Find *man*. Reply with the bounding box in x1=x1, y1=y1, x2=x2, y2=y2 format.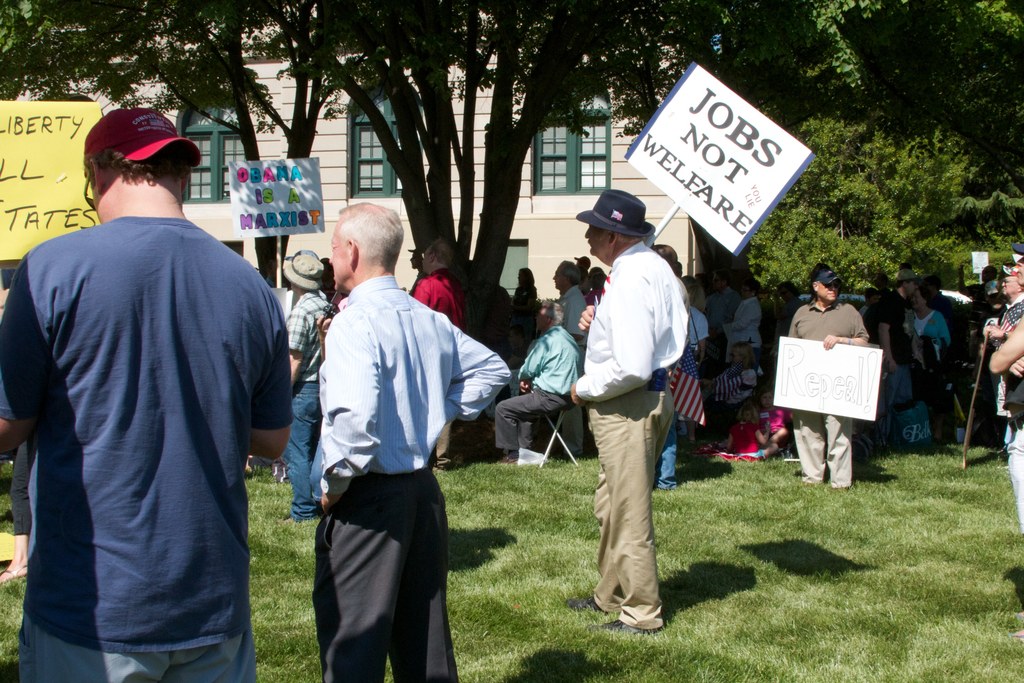
x1=783, y1=268, x2=871, y2=490.
